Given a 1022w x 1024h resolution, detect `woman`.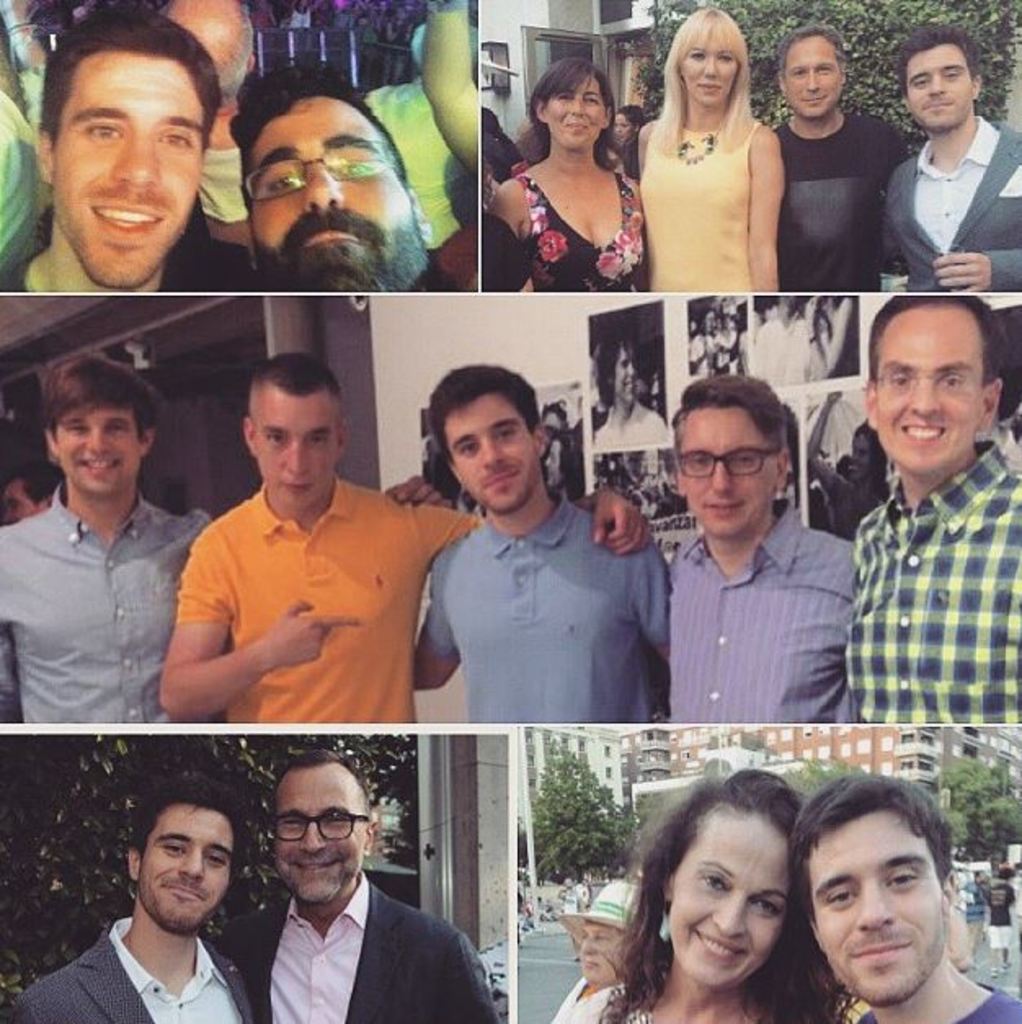
region(496, 60, 650, 296).
